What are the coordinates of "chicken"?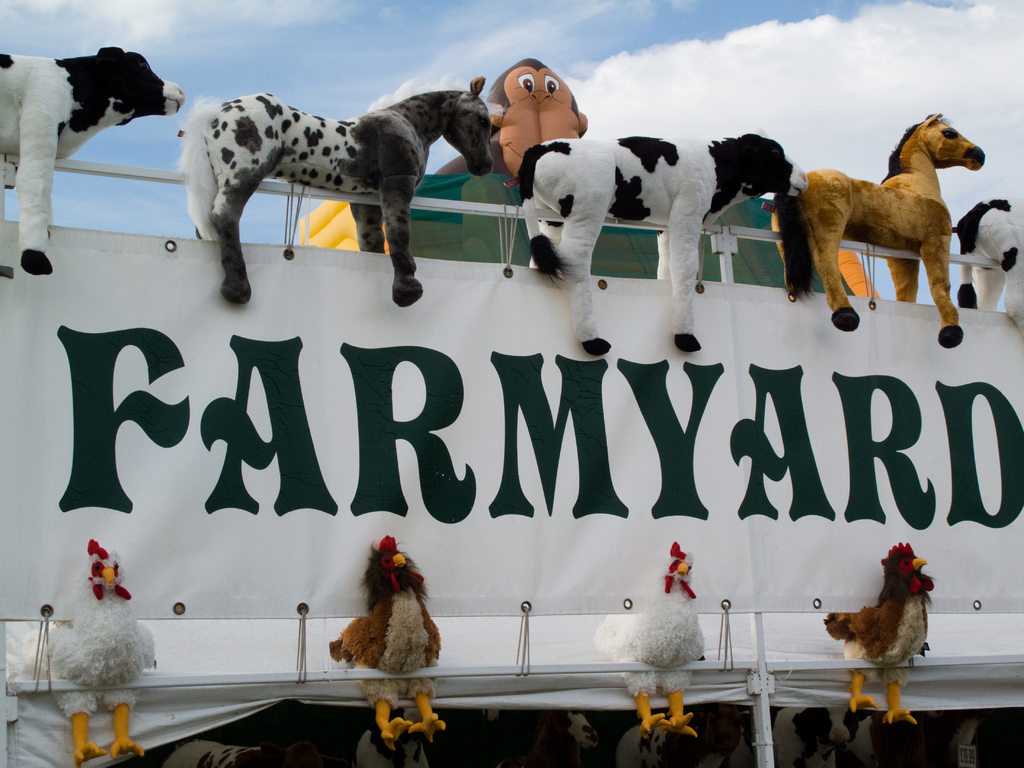
820,547,939,703.
